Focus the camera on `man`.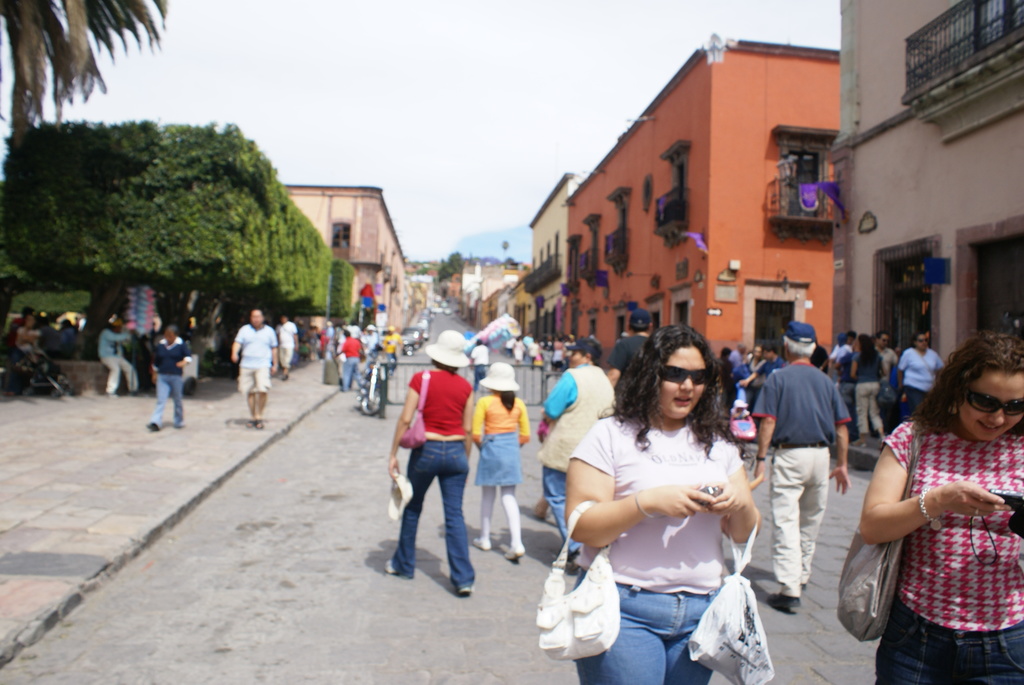
Focus region: x1=333, y1=328, x2=362, y2=390.
